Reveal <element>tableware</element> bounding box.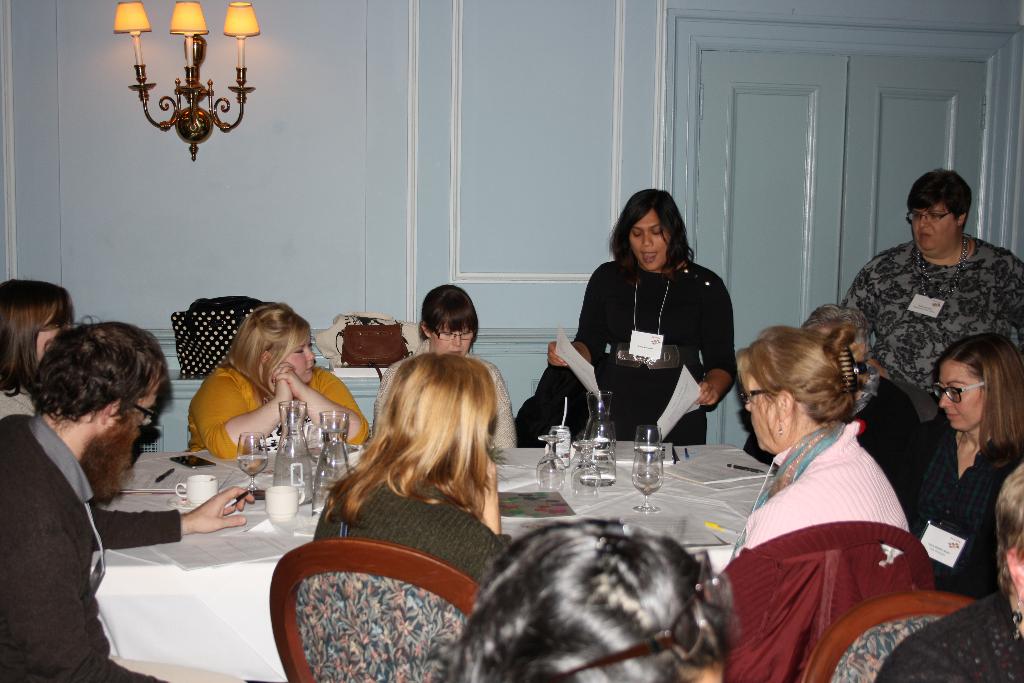
Revealed: pyautogui.locateOnScreen(178, 476, 214, 509).
